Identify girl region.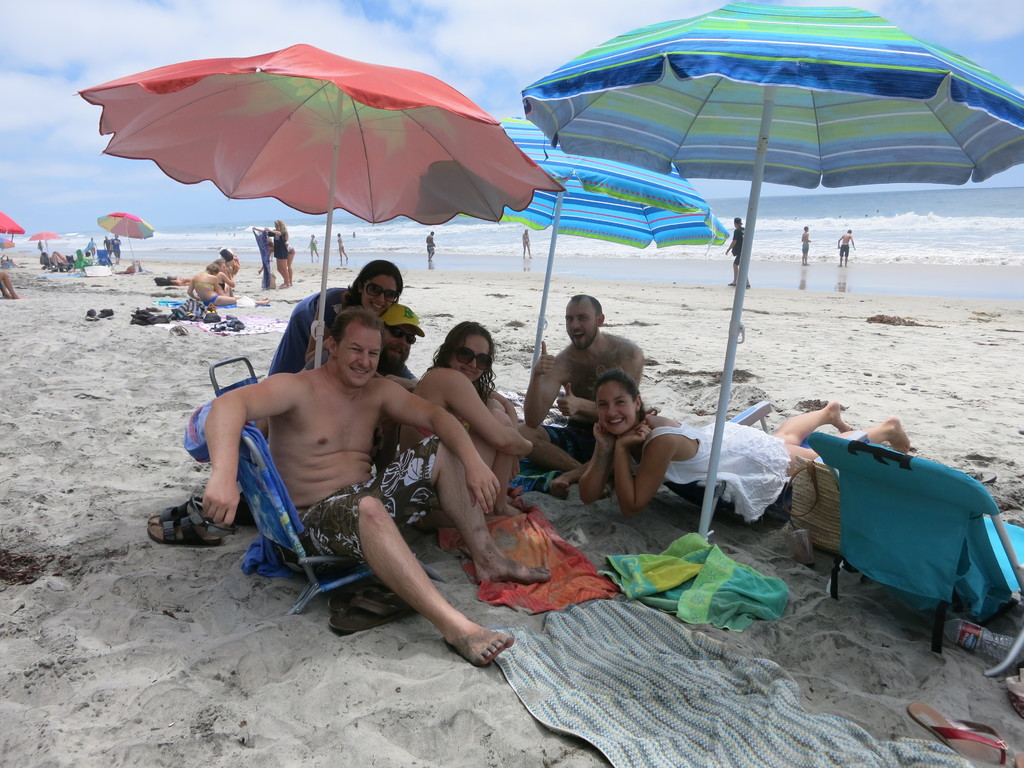
Region: <box>399,318,533,519</box>.
